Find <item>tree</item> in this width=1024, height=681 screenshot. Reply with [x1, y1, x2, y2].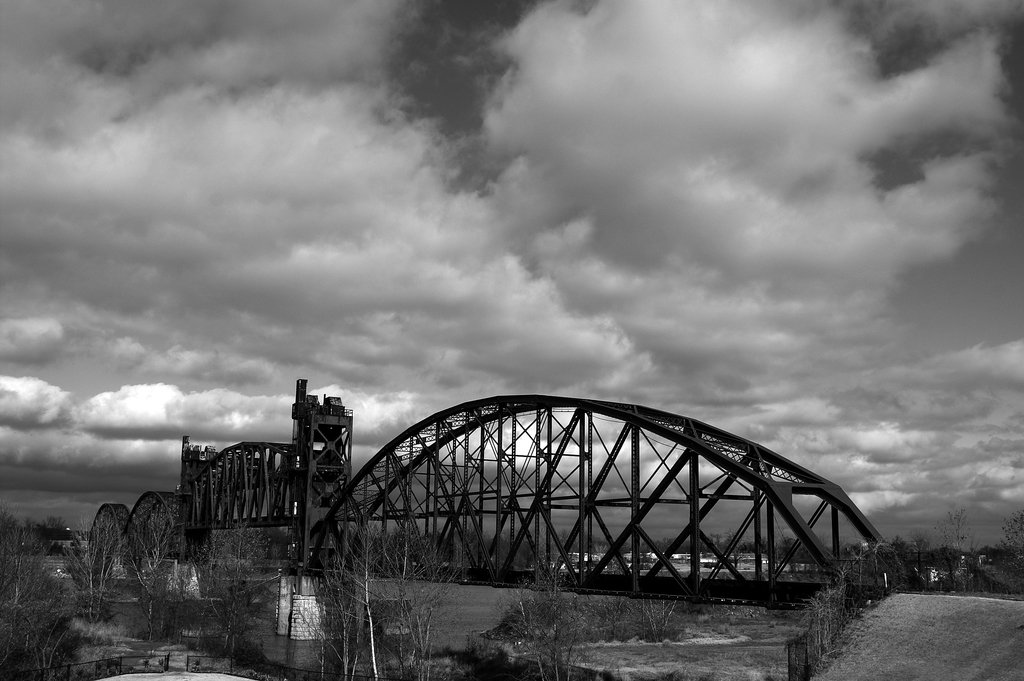
[316, 514, 412, 677].
